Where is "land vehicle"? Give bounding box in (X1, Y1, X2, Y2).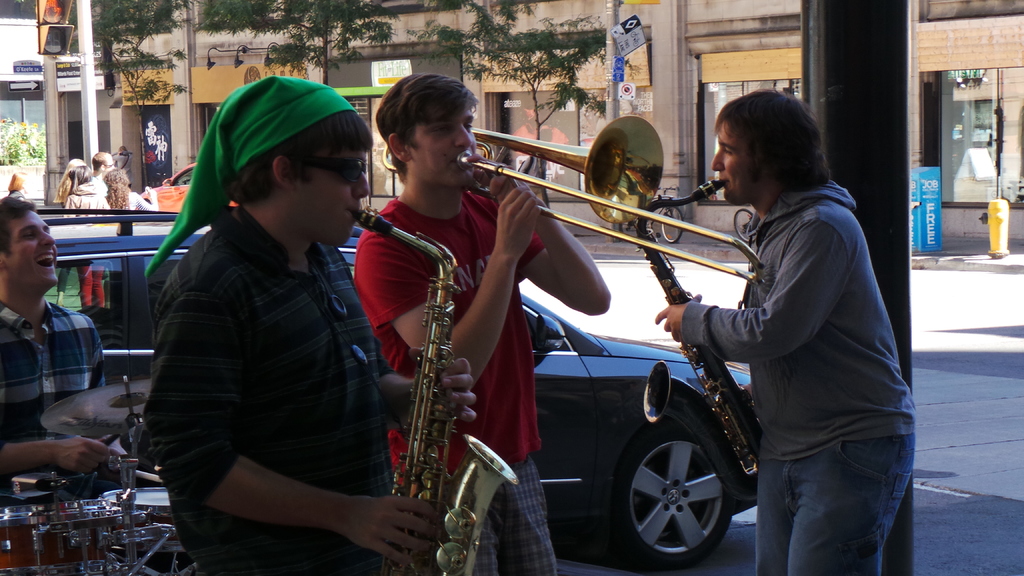
(140, 163, 198, 210).
